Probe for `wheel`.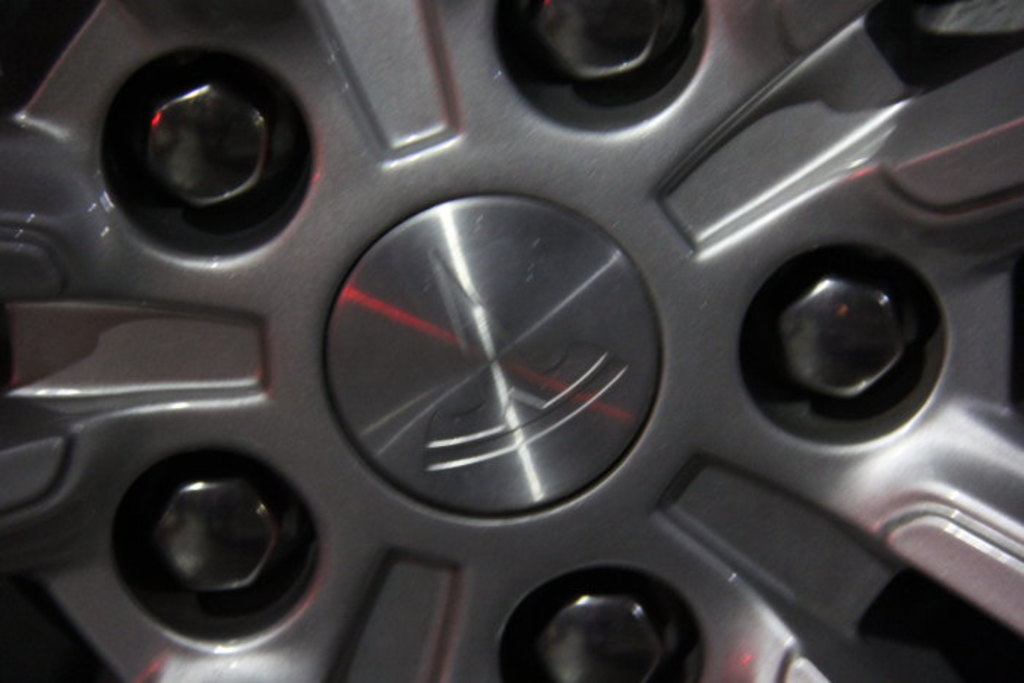
Probe result: rect(0, 0, 1023, 682).
